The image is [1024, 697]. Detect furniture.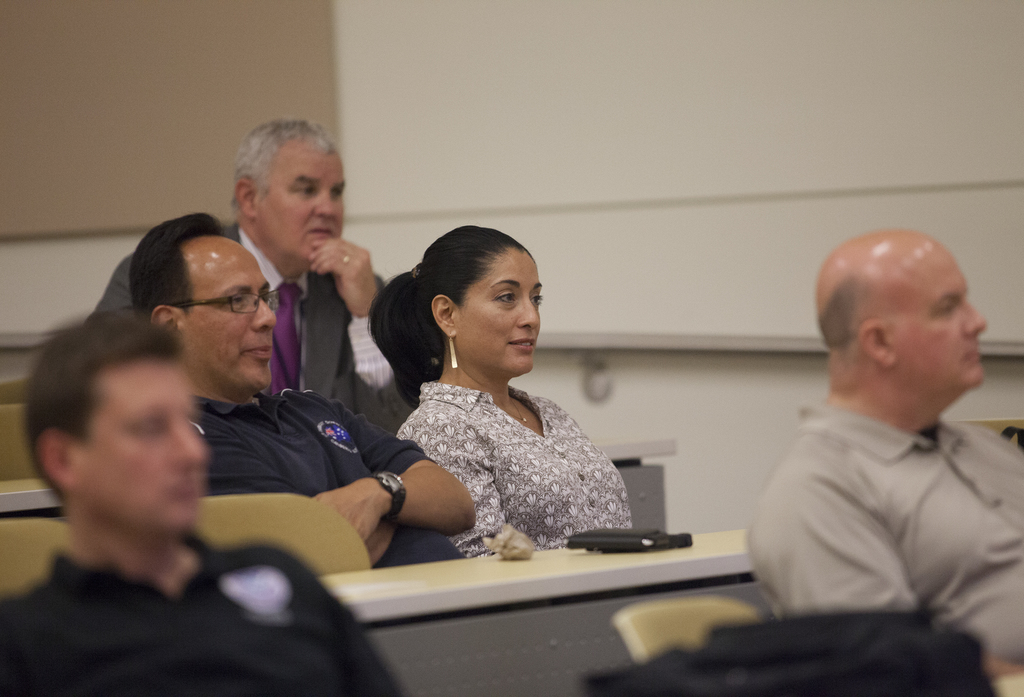
Detection: bbox=[0, 521, 73, 589].
